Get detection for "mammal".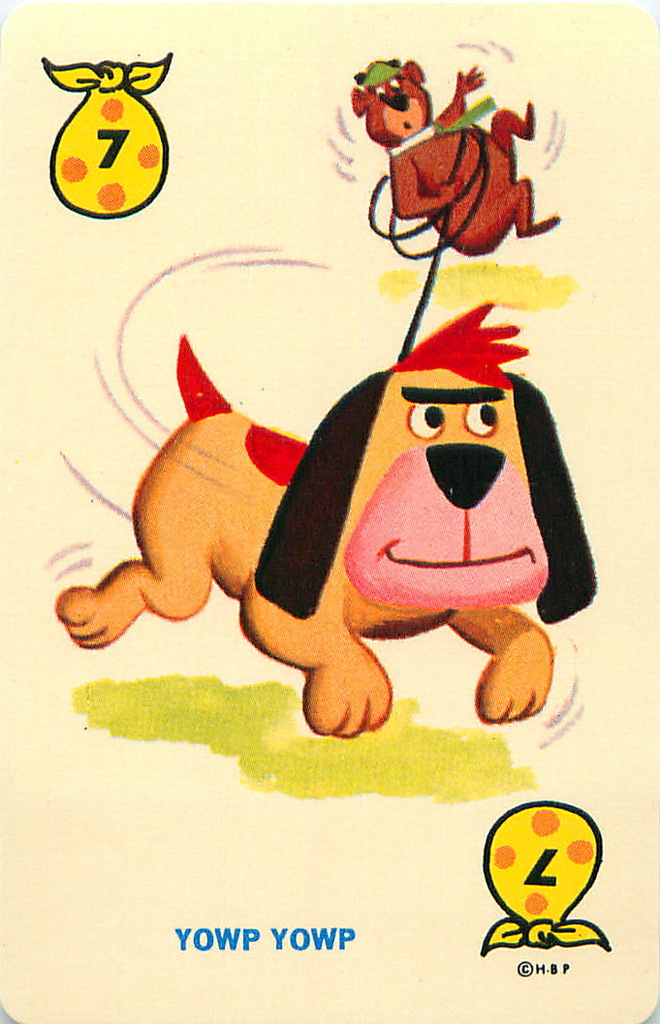
Detection: bbox(53, 283, 609, 758).
